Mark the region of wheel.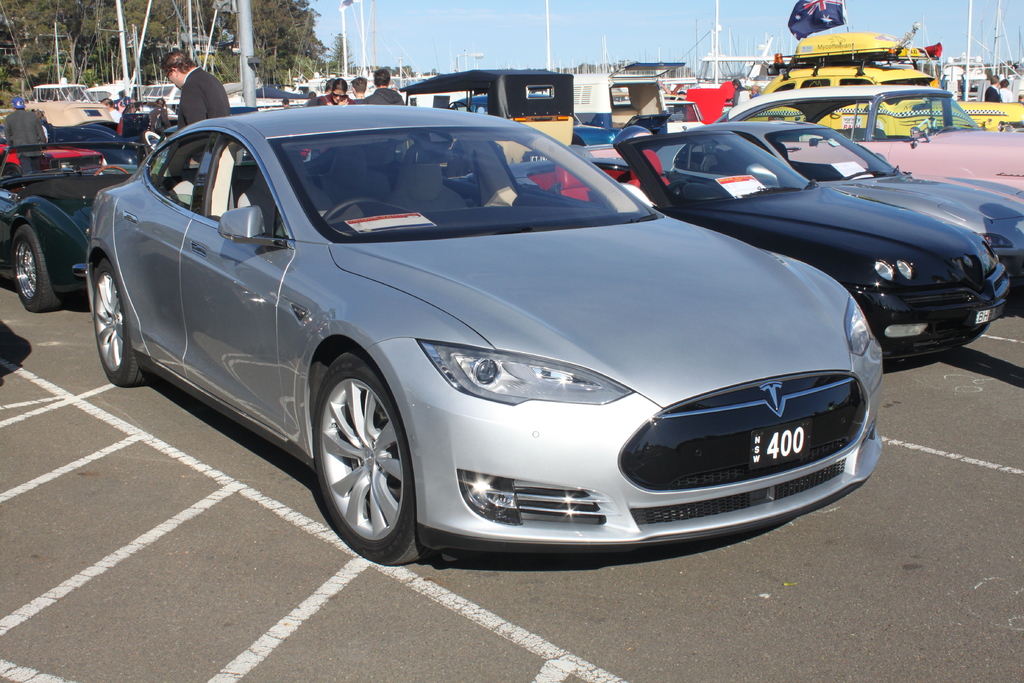
Region: {"x1": 89, "y1": 259, "x2": 155, "y2": 388}.
